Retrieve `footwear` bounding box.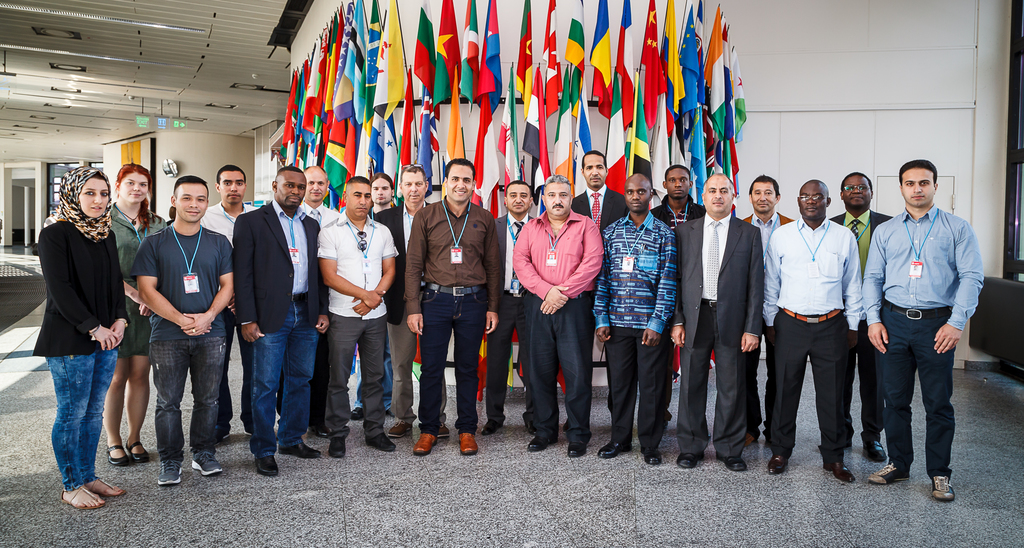
Bounding box: [x1=157, y1=460, x2=182, y2=483].
